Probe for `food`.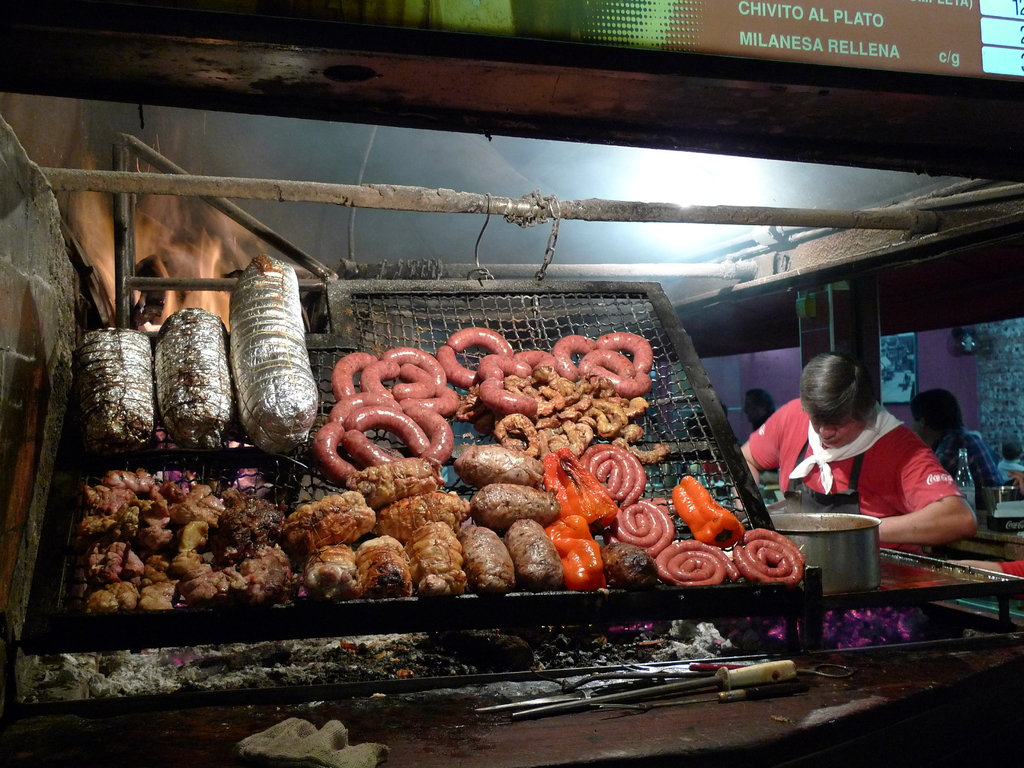
Probe result: detection(545, 514, 609, 590).
